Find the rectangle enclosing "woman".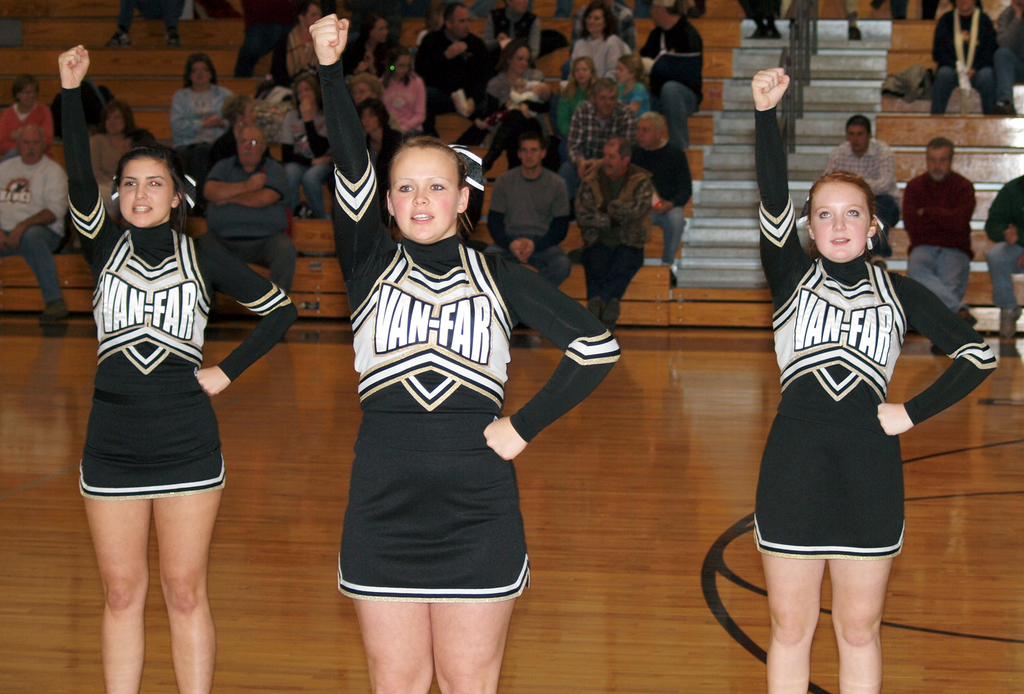
0/77/56/162.
